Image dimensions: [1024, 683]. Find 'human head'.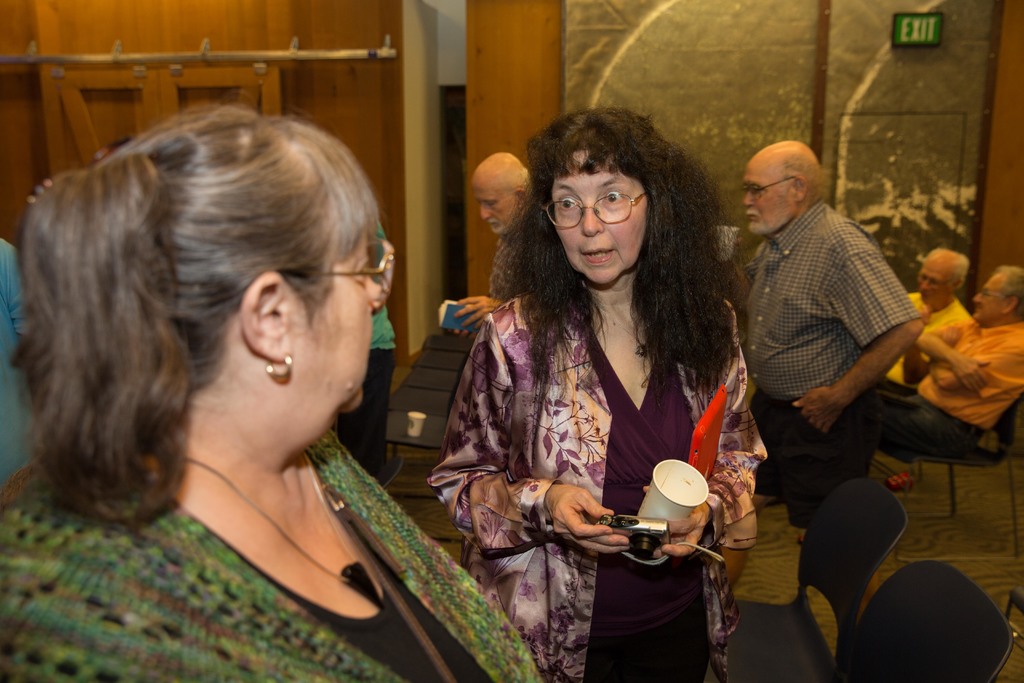
916,245,970,304.
